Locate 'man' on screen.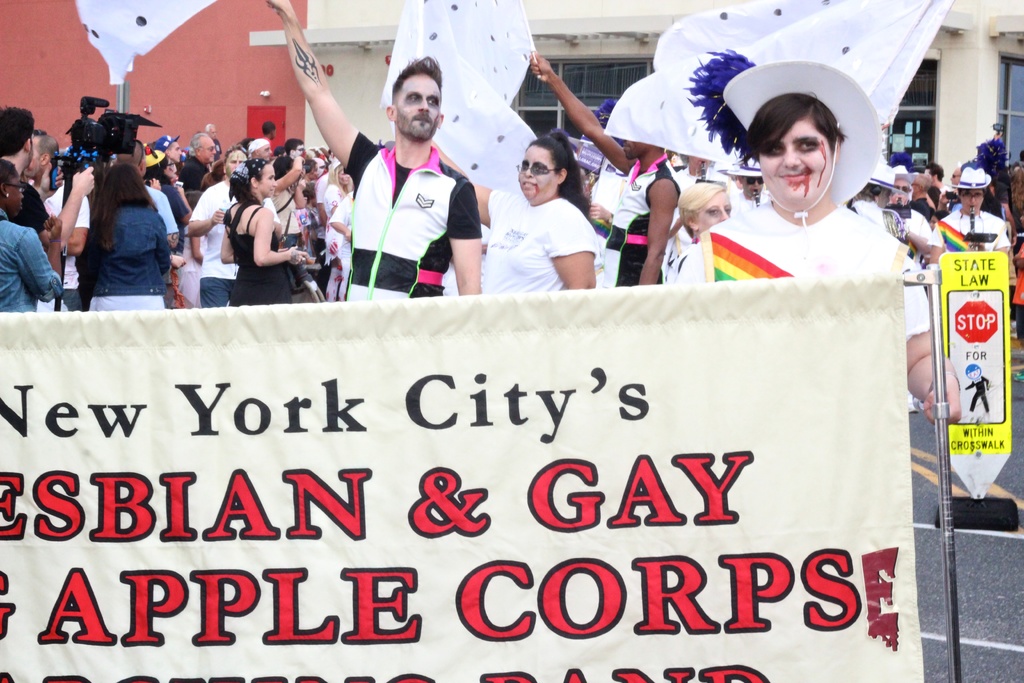
On screen at detection(152, 134, 180, 165).
